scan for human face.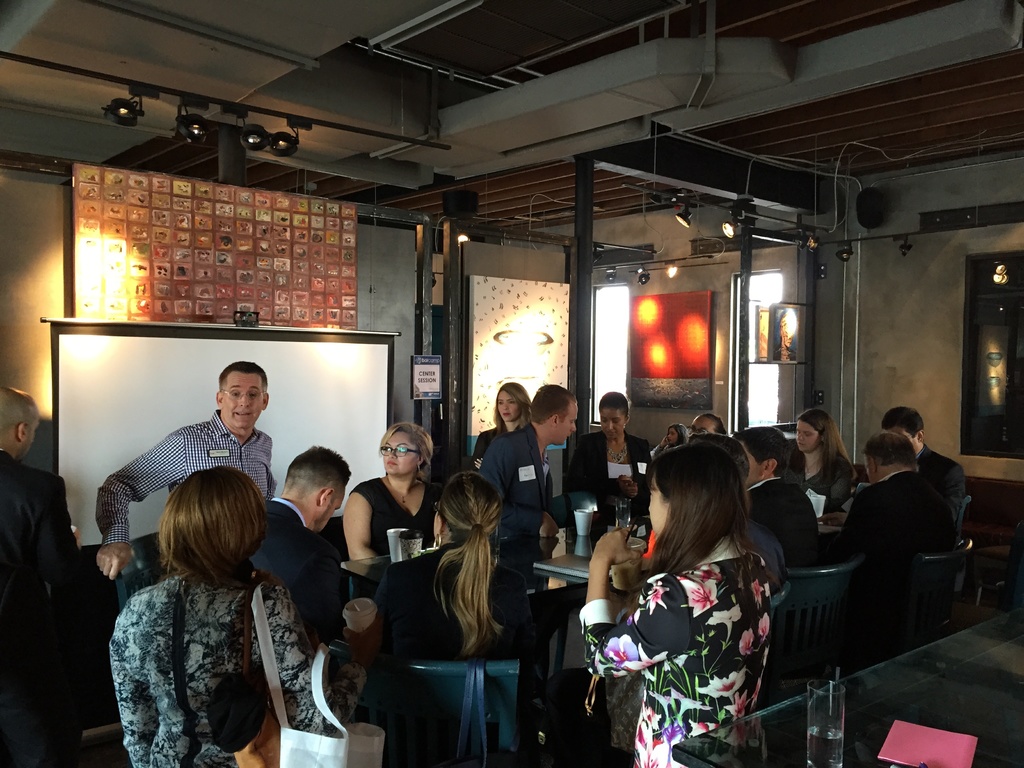
Scan result: box=[497, 392, 518, 420].
